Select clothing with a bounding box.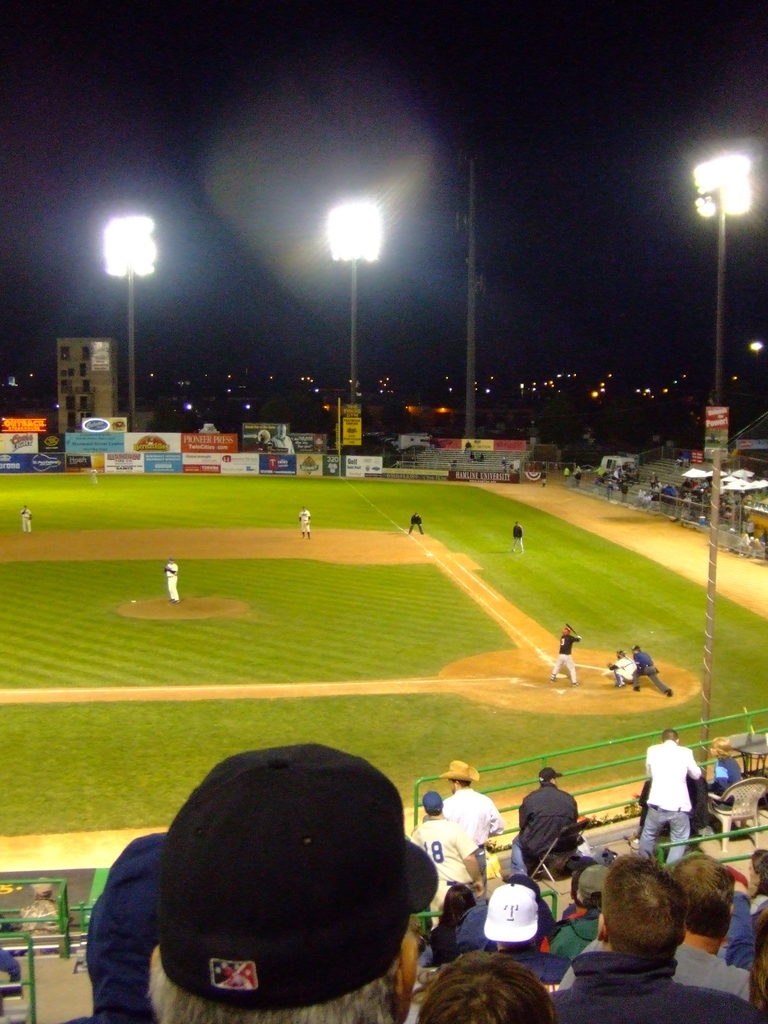
(x1=549, y1=942, x2=754, y2=1002).
